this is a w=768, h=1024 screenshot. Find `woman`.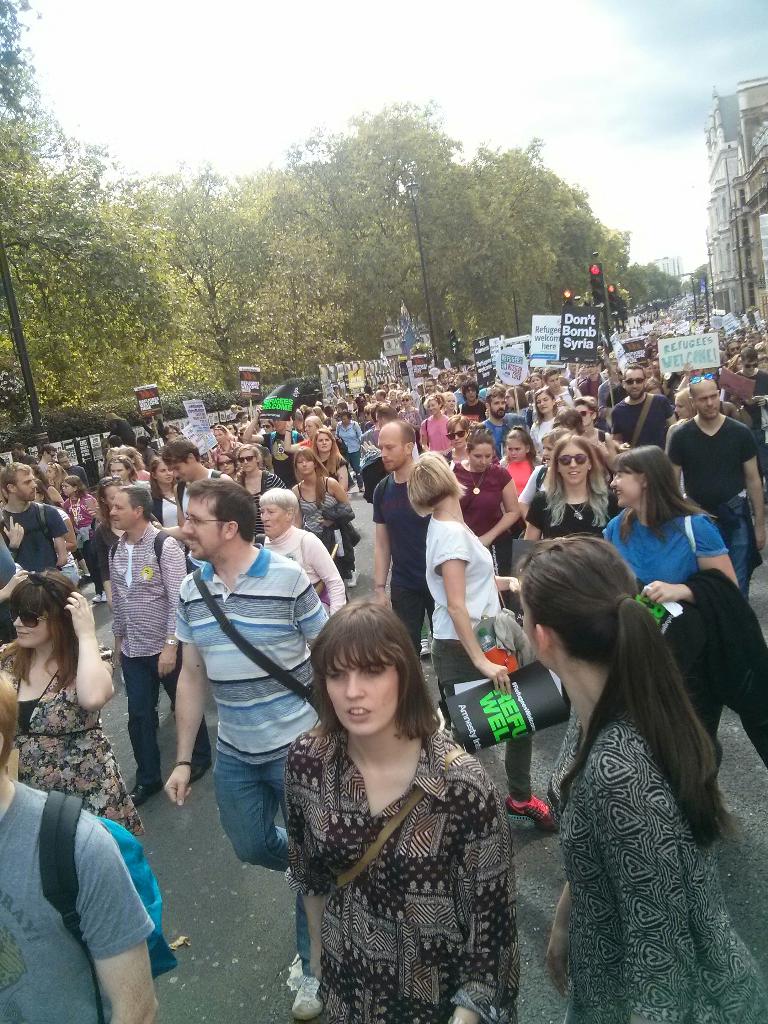
Bounding box: left=406, top=451, right=560, bottom=831.
